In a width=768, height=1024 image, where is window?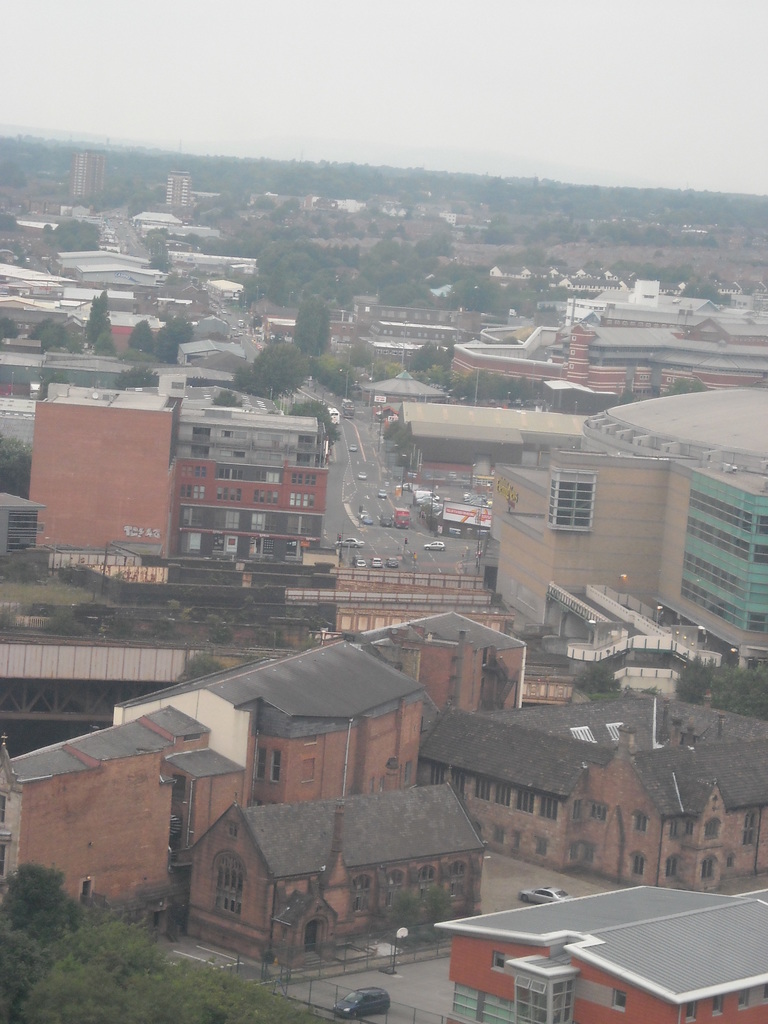
{"x1": 726, "y1": 854, "x2": 737, "y2": 868}.
